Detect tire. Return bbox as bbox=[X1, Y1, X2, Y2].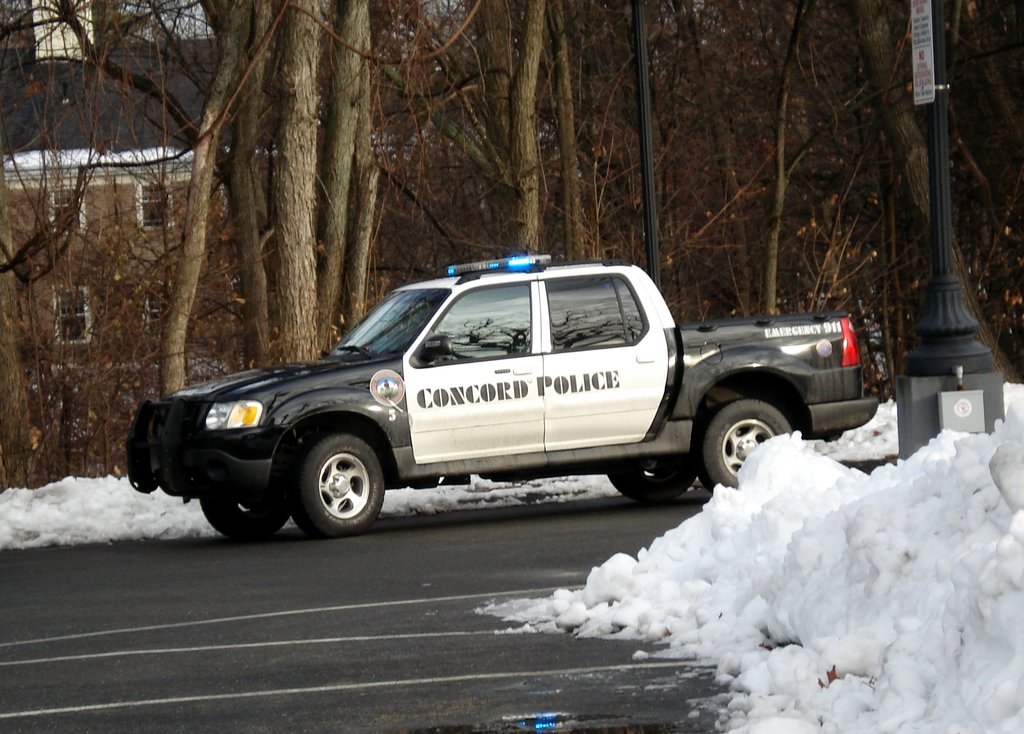
bbox=[285, 431, 394, 536].
